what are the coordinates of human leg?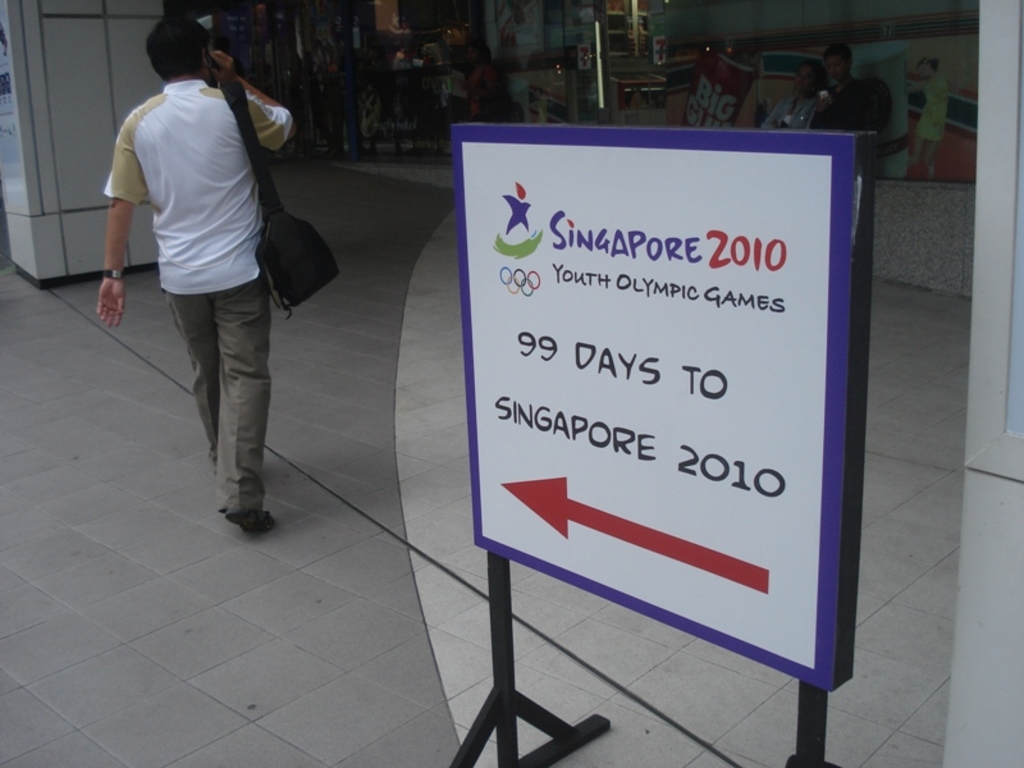
detection(165, 265, 270, 527).
